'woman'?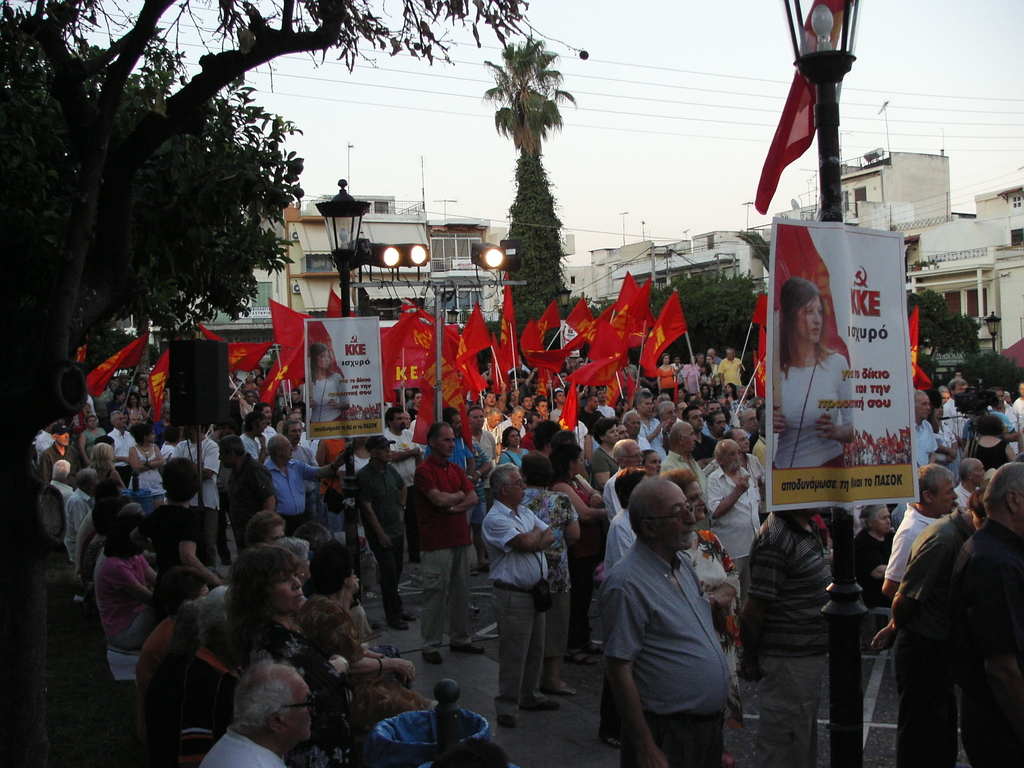
<bbox>292, 539, 420, 710</bbox>
